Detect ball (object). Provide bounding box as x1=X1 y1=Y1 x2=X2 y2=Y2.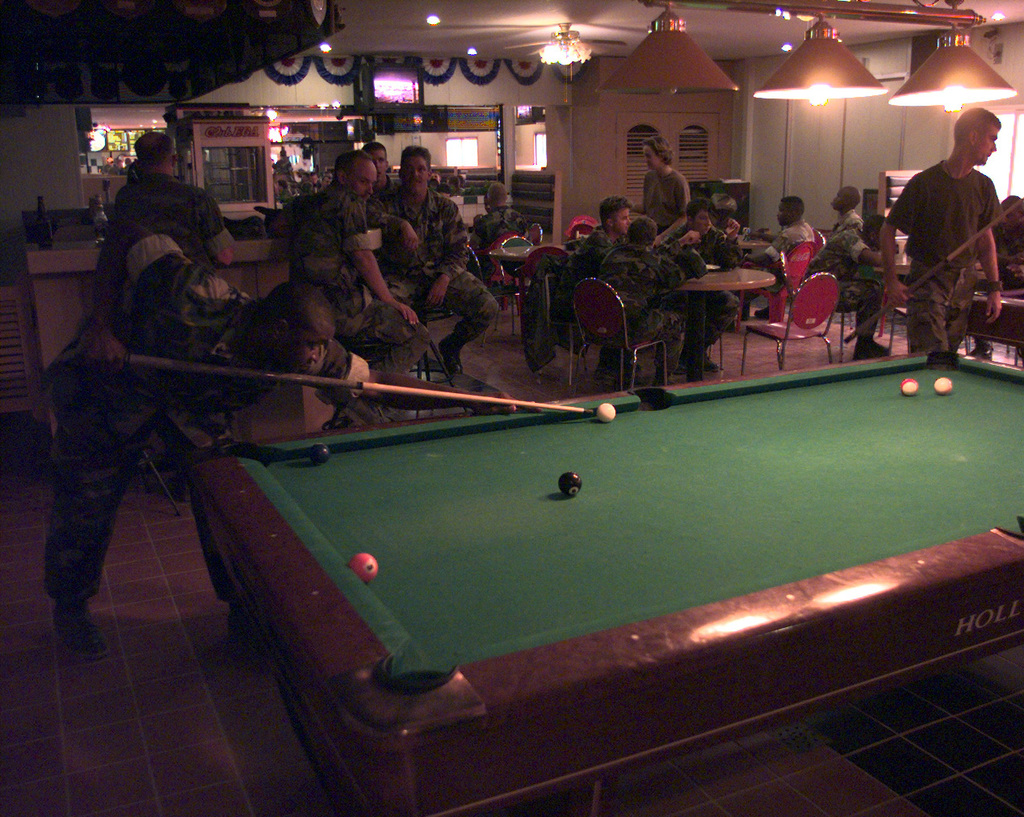
x1=900 y1=379 x2=918 y2=399.
